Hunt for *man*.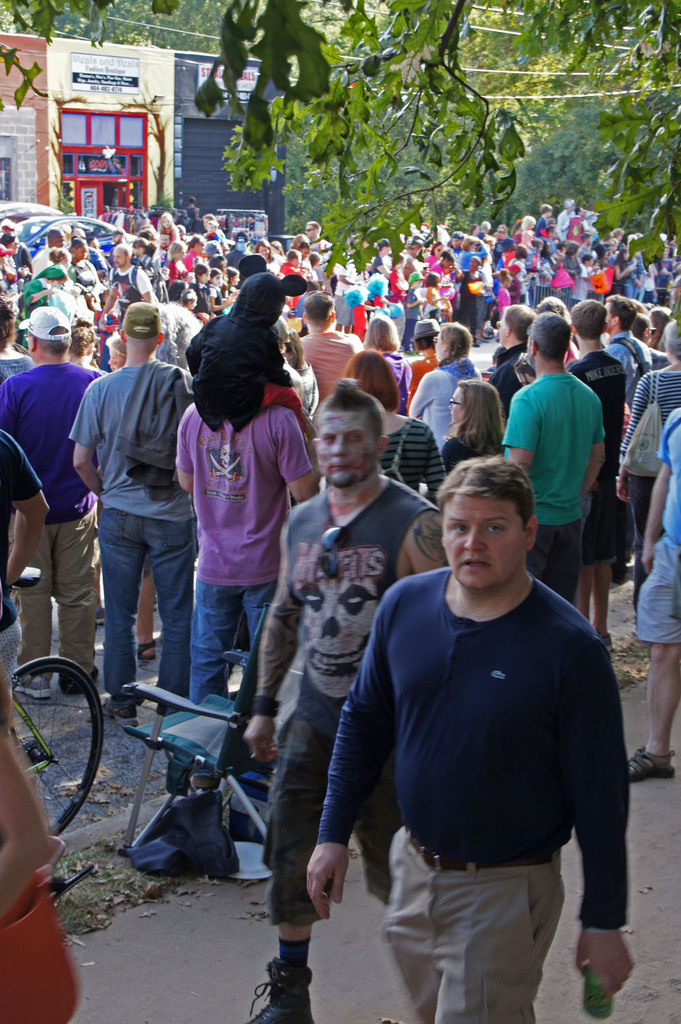
Hunted down at 104 247 156 300.
